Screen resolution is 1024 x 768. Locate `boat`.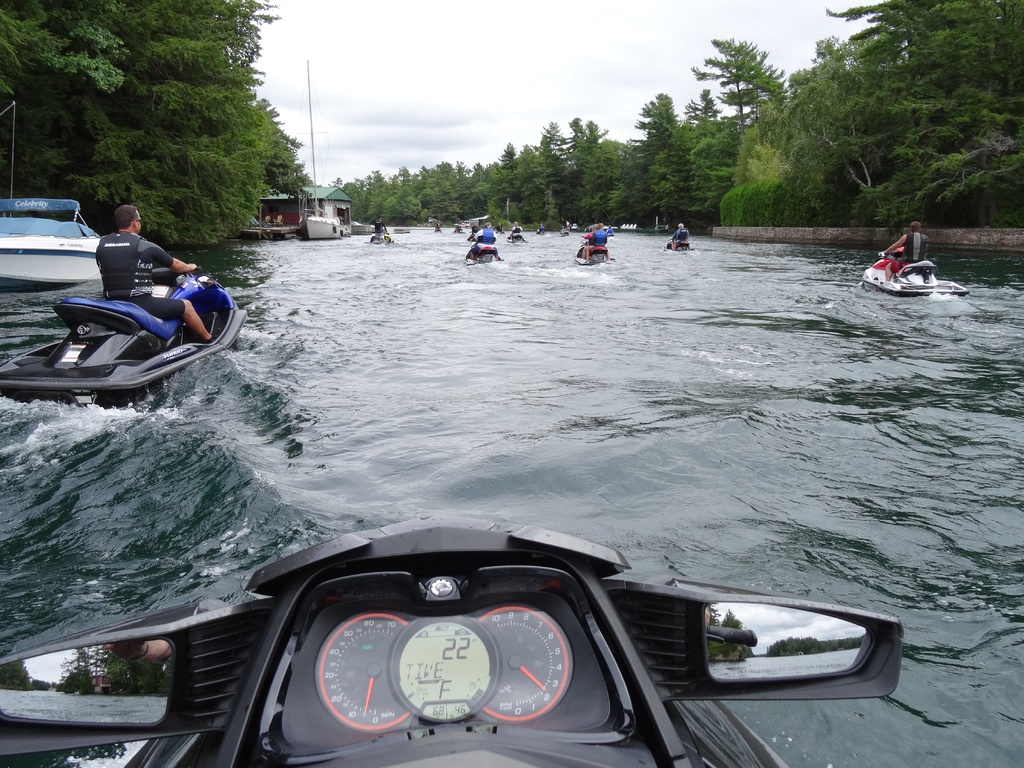
<region>662, 230, 691, 252</region>.
